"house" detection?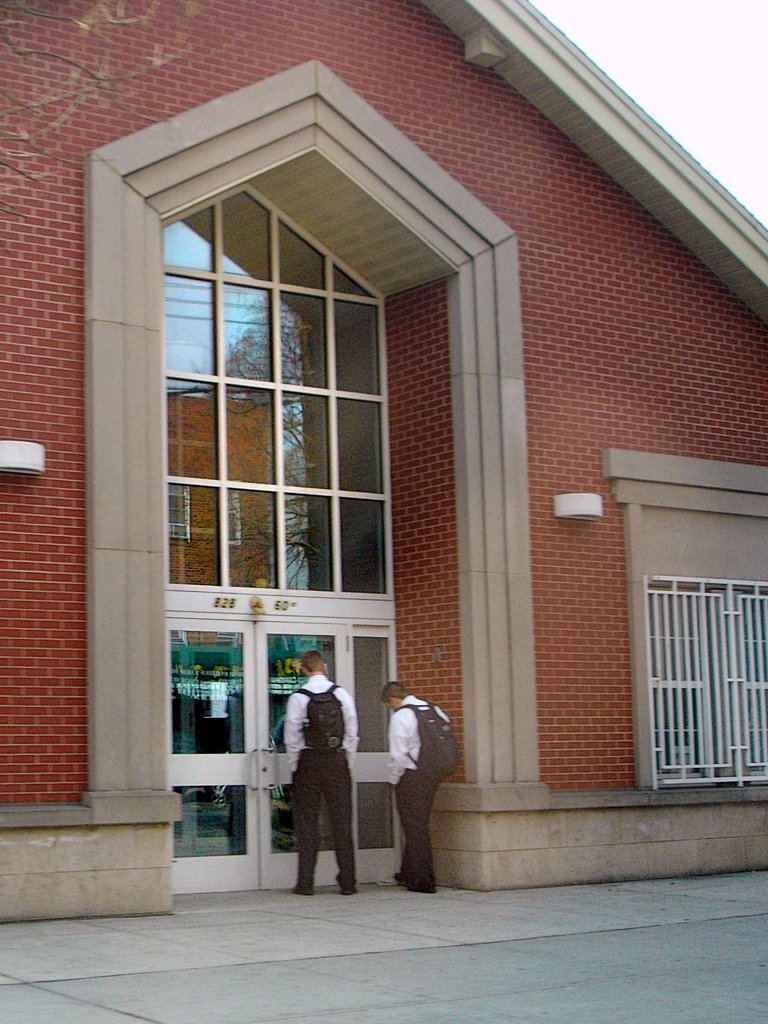
pyautogui.locateOnScreen(0, 10, 752, 941)
